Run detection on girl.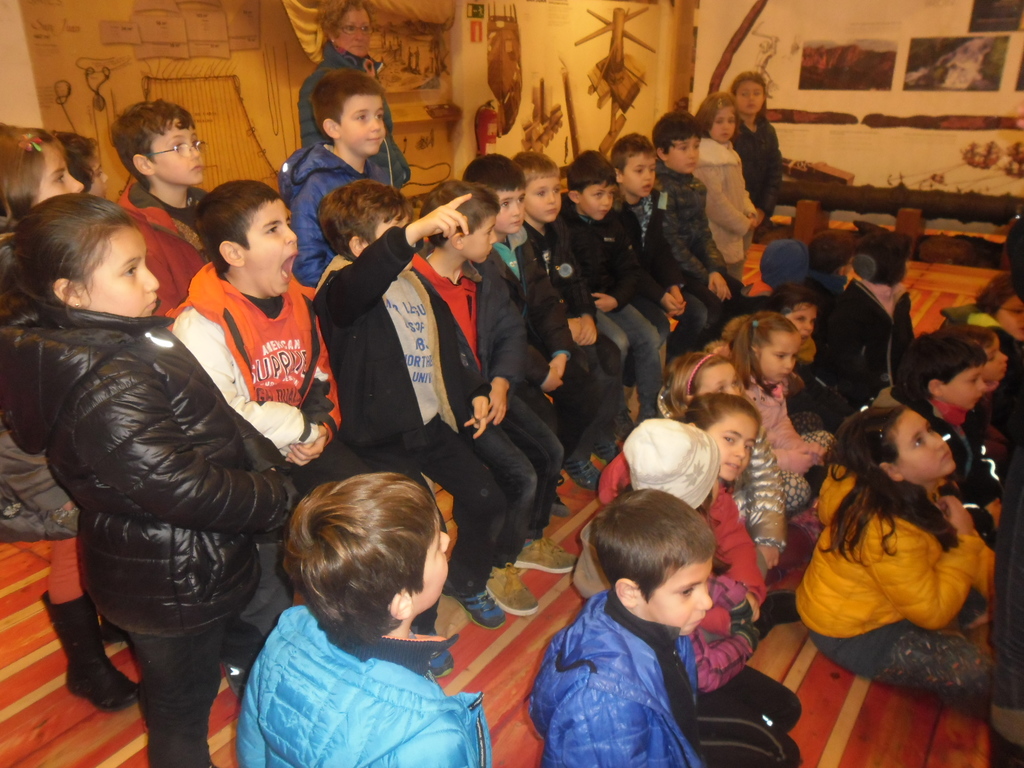
Result: (x1=0, y1=198, x2=303, y2=767).
